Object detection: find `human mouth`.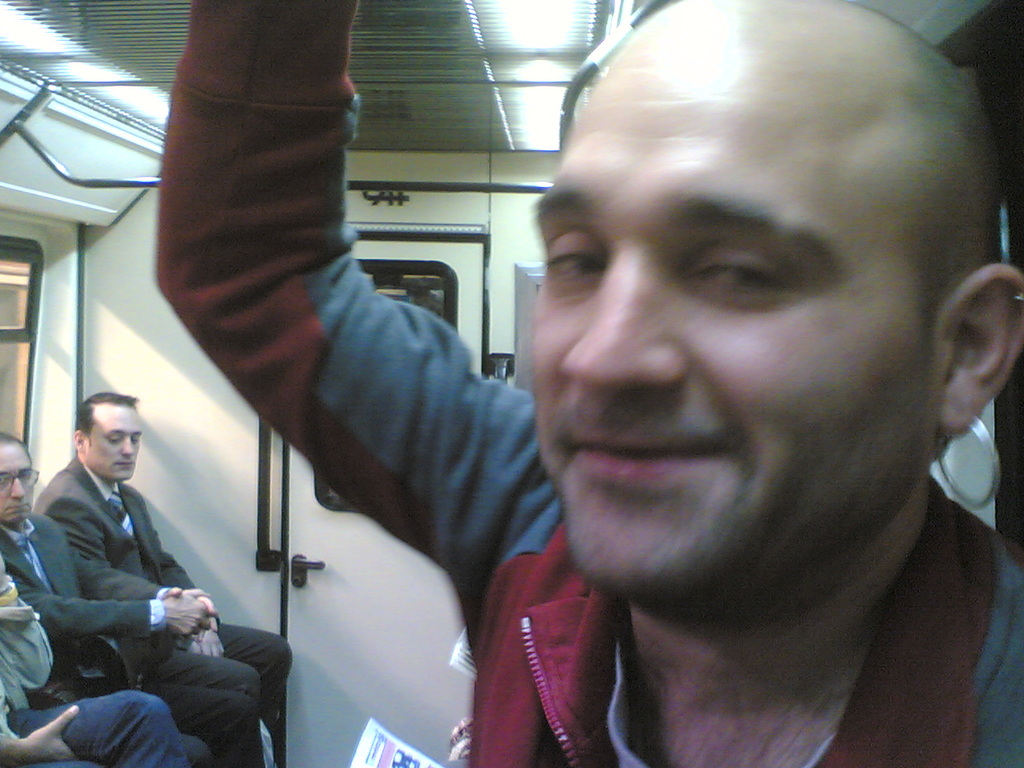
[573,442,729,478].
